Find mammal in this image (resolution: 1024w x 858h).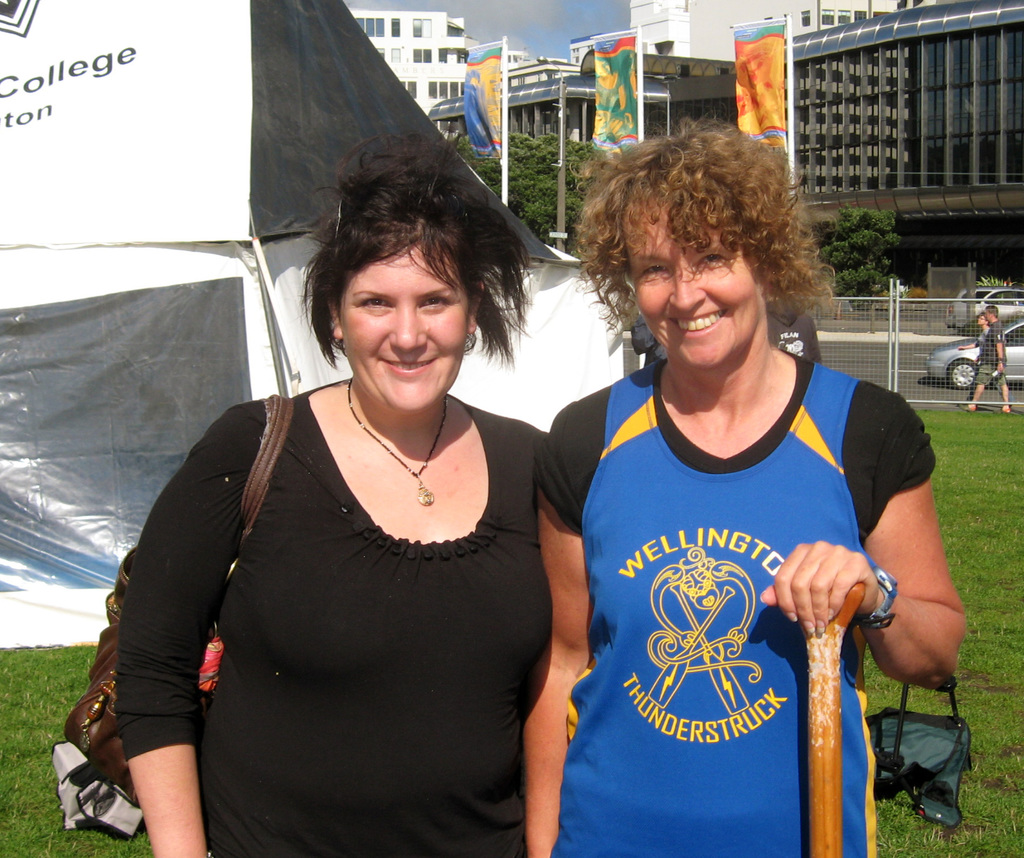
[x1=761, y1=275, x2=822, y2=366].
